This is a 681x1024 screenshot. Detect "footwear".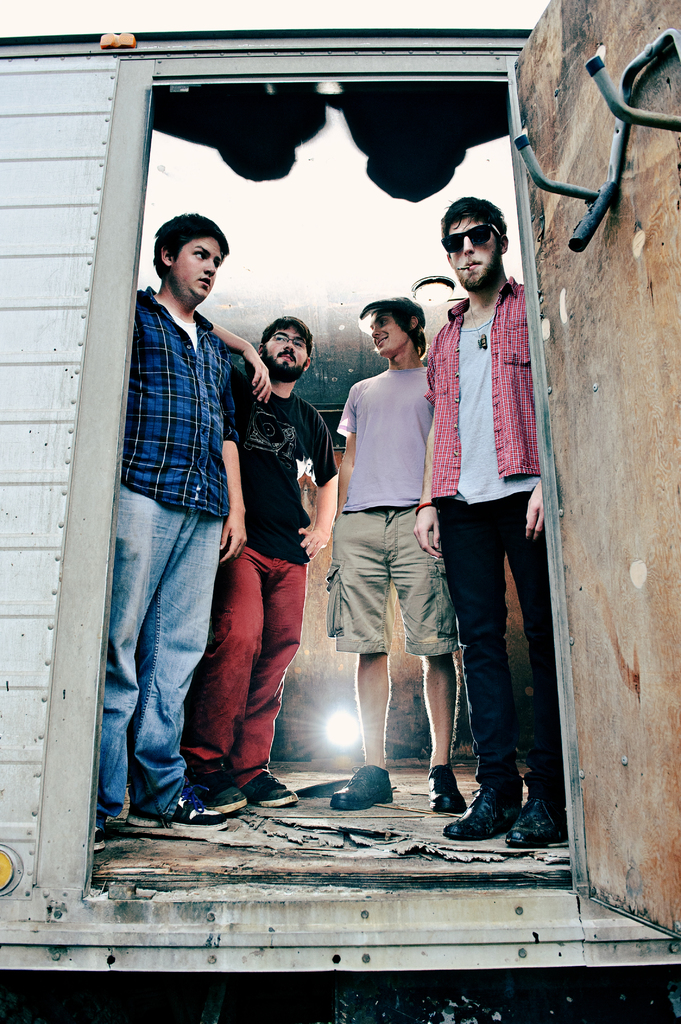
204,785,244,812.
